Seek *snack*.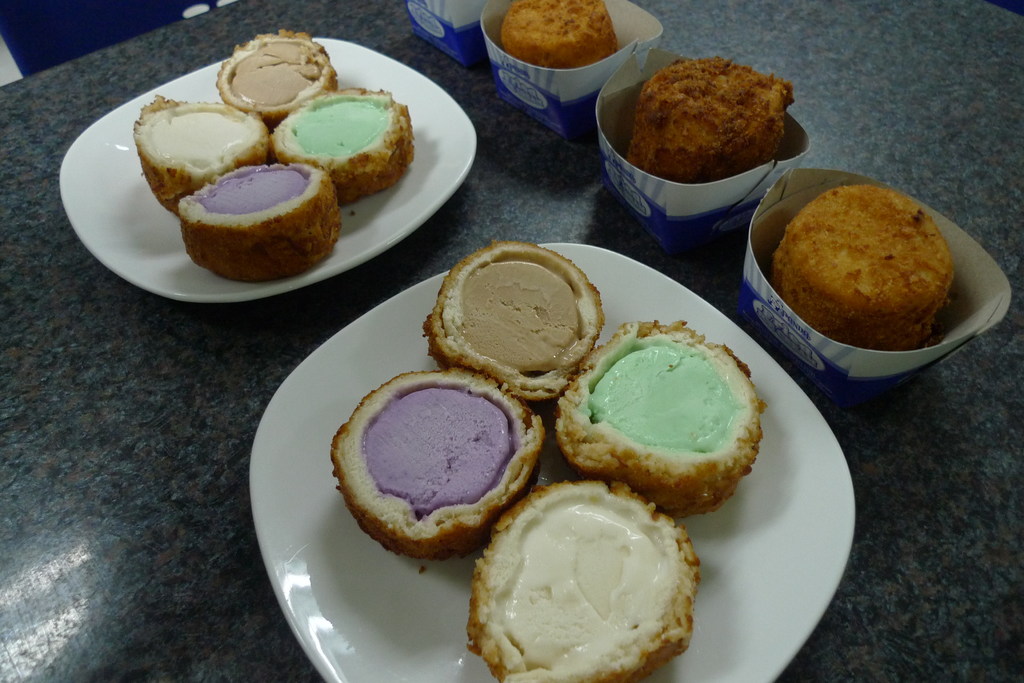
region(778, 181, 954, 339).
